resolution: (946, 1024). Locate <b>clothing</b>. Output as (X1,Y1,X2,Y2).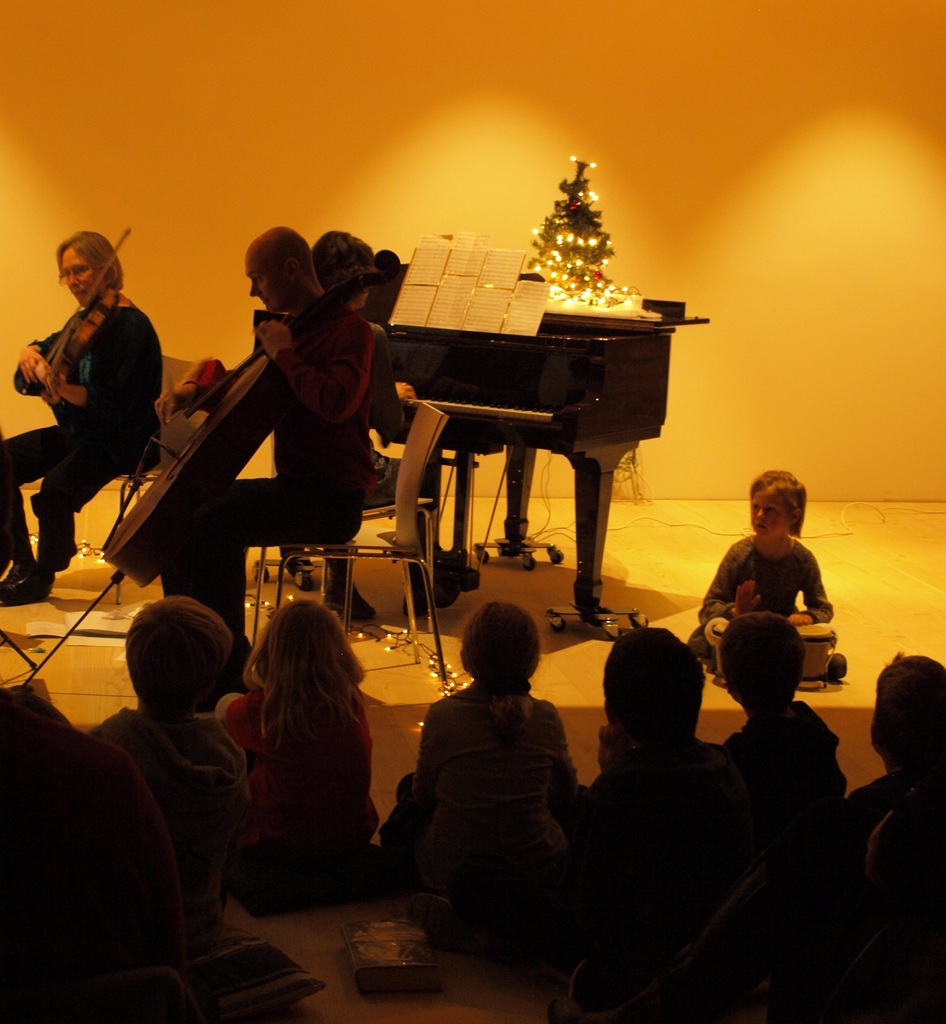
(161,288,387,636).
